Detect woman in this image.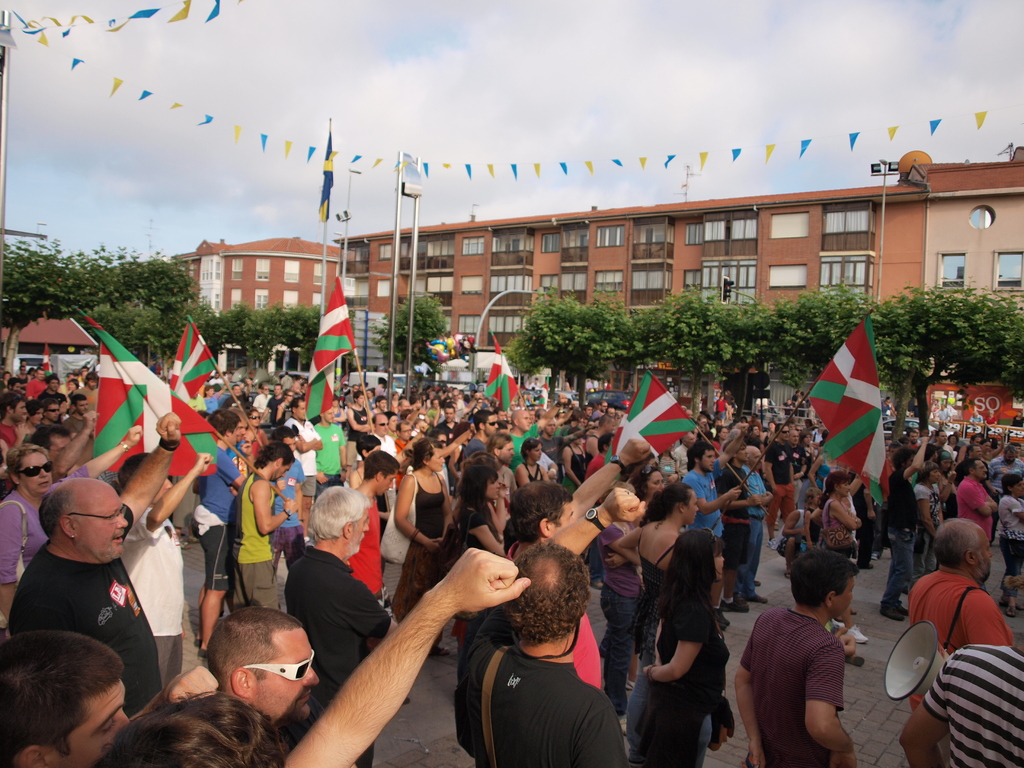
Detection: x1=616 y1=484 x2=700 y2=659.
